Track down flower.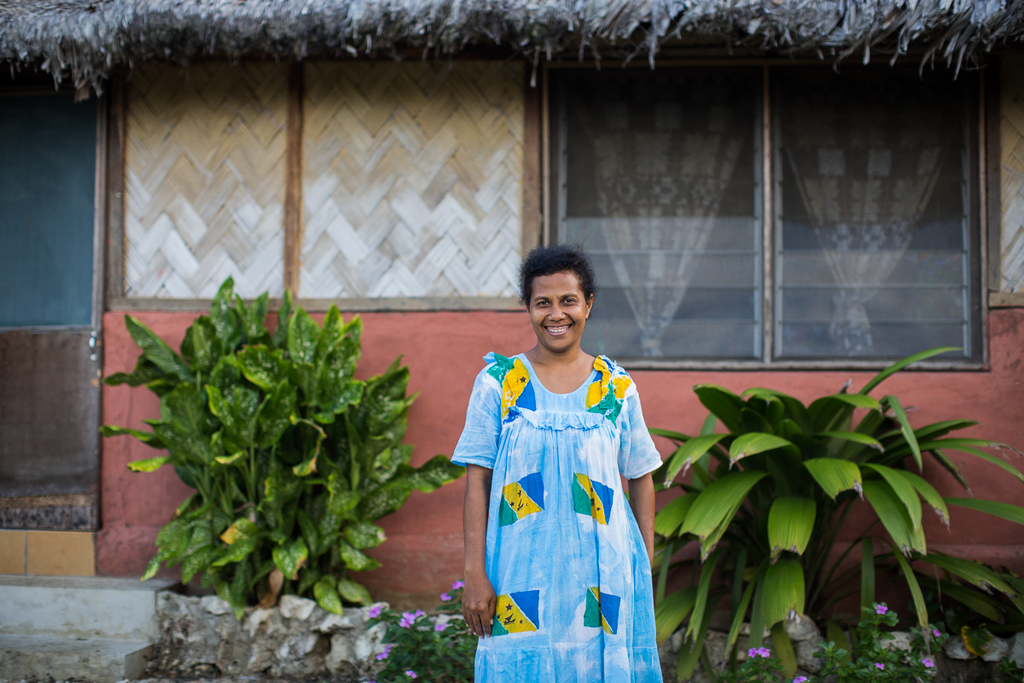
Tracked to bbox=[399, 611, 423, 628].
